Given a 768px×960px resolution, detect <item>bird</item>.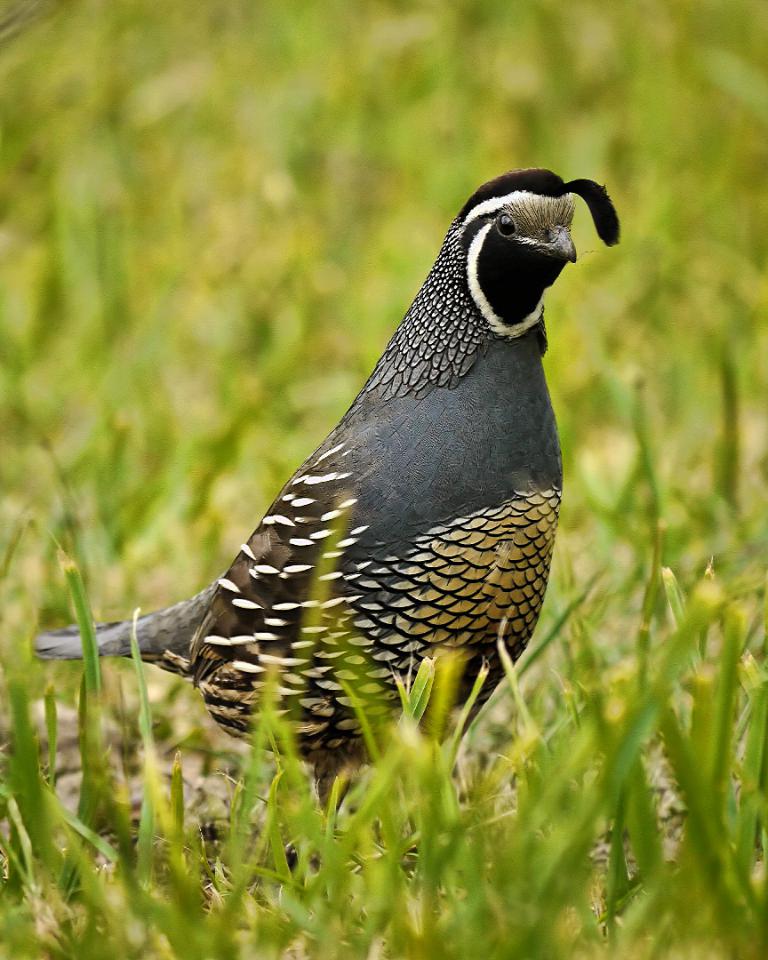
region(23, 156, 612, 868).
